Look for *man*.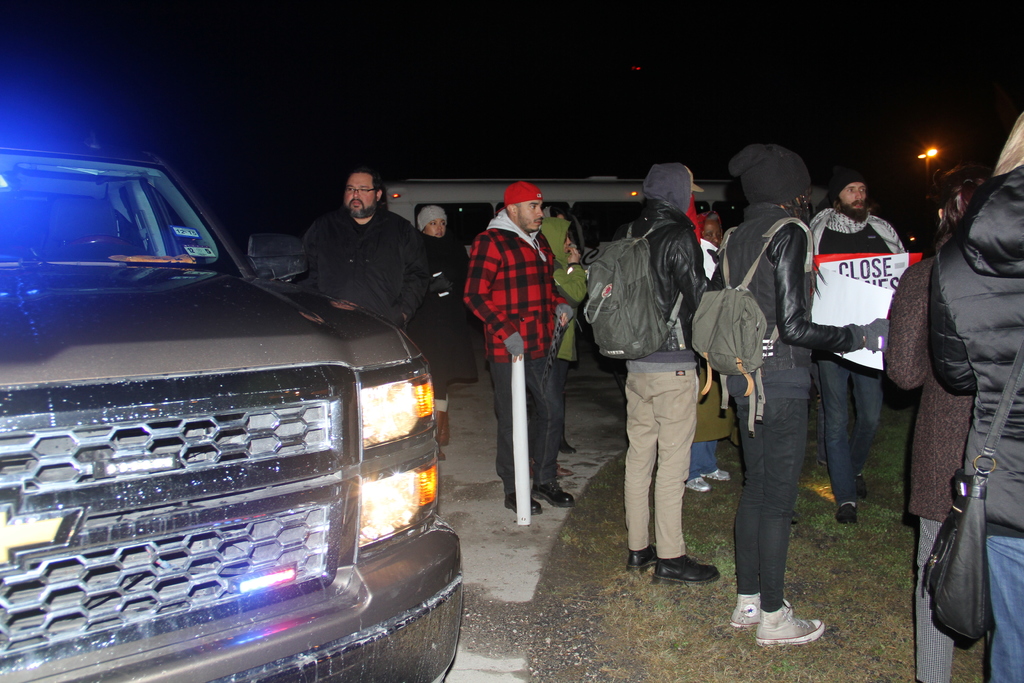
Found: locate(458, 179, 573, 507).
